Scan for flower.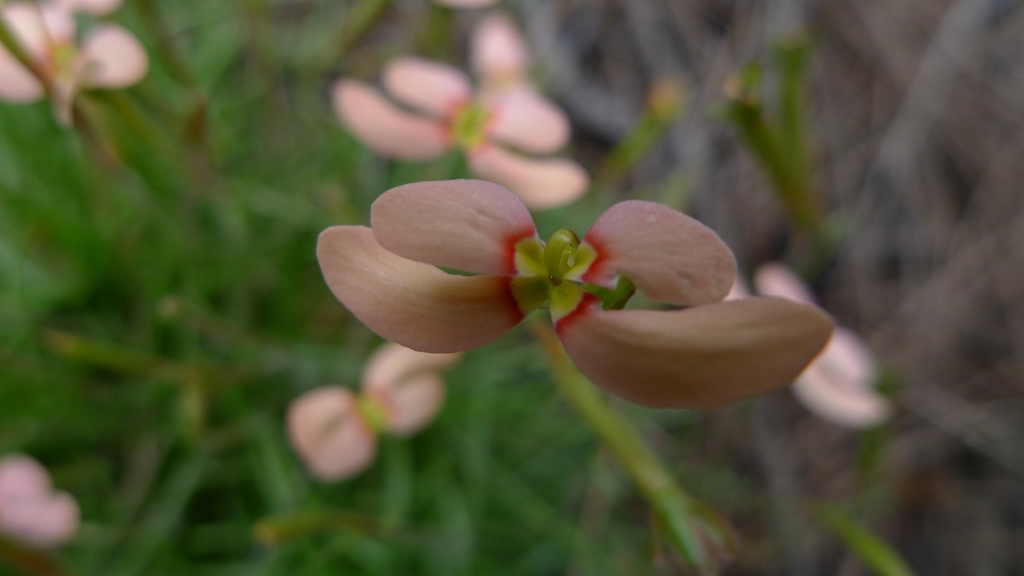
Scan result: <region>0, 0, 152, 125</region>.
